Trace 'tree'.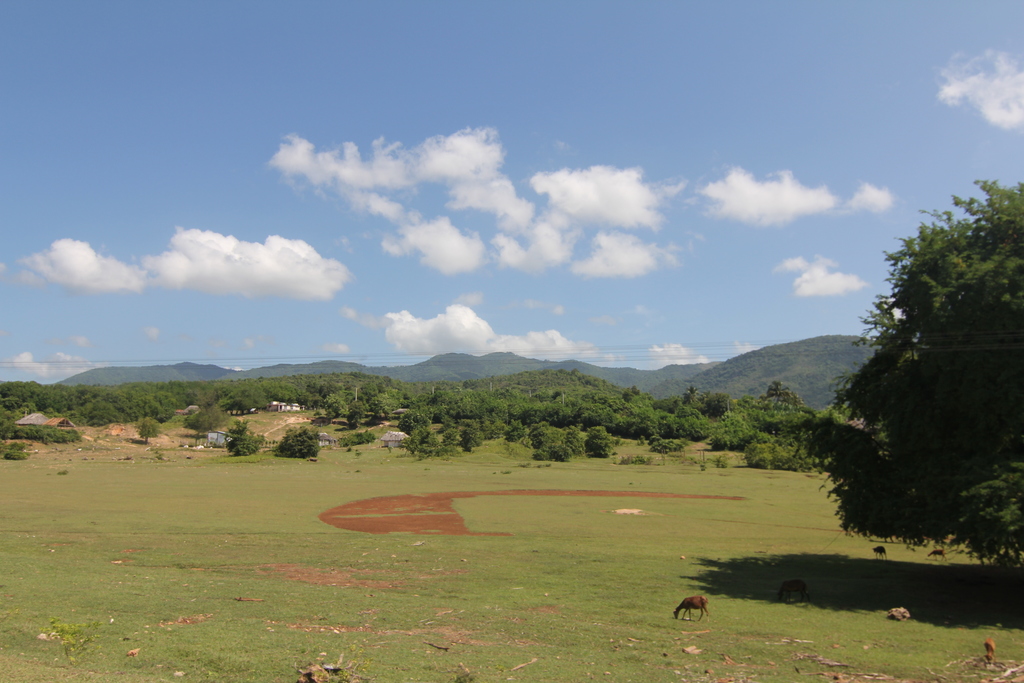
Traced to bbox=[228, 419, 266, 457].
